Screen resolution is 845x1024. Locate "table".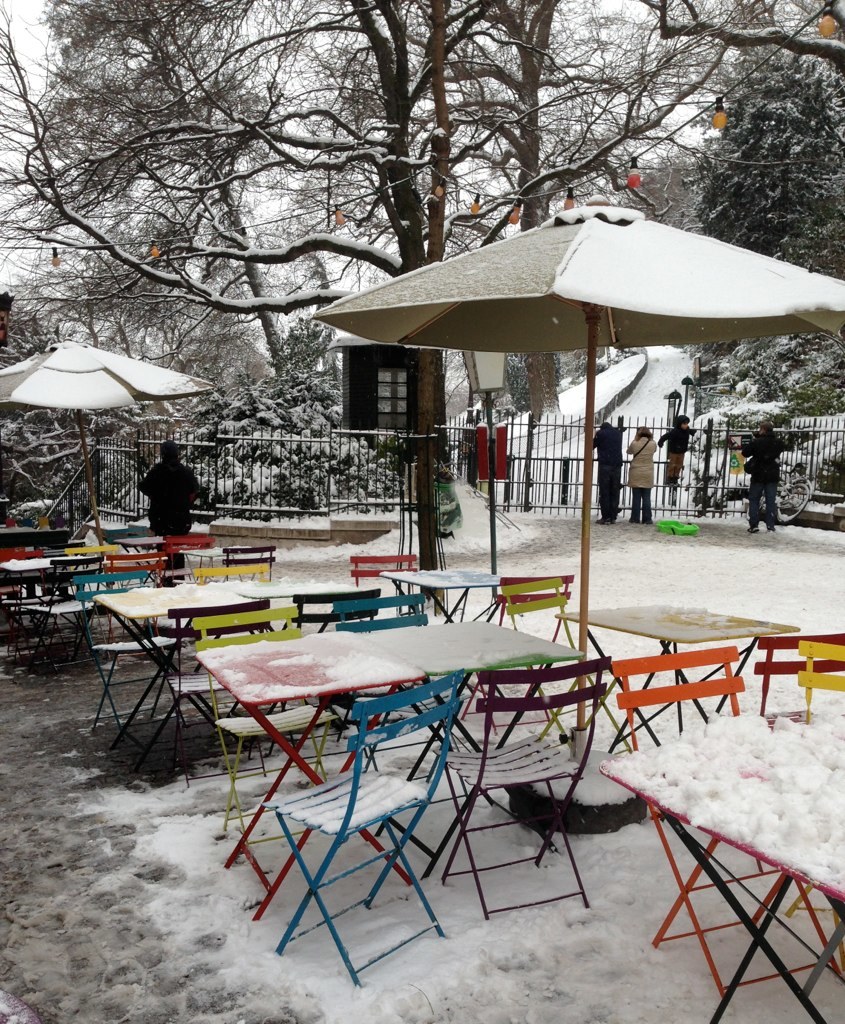
379, 571, 498, 620.
